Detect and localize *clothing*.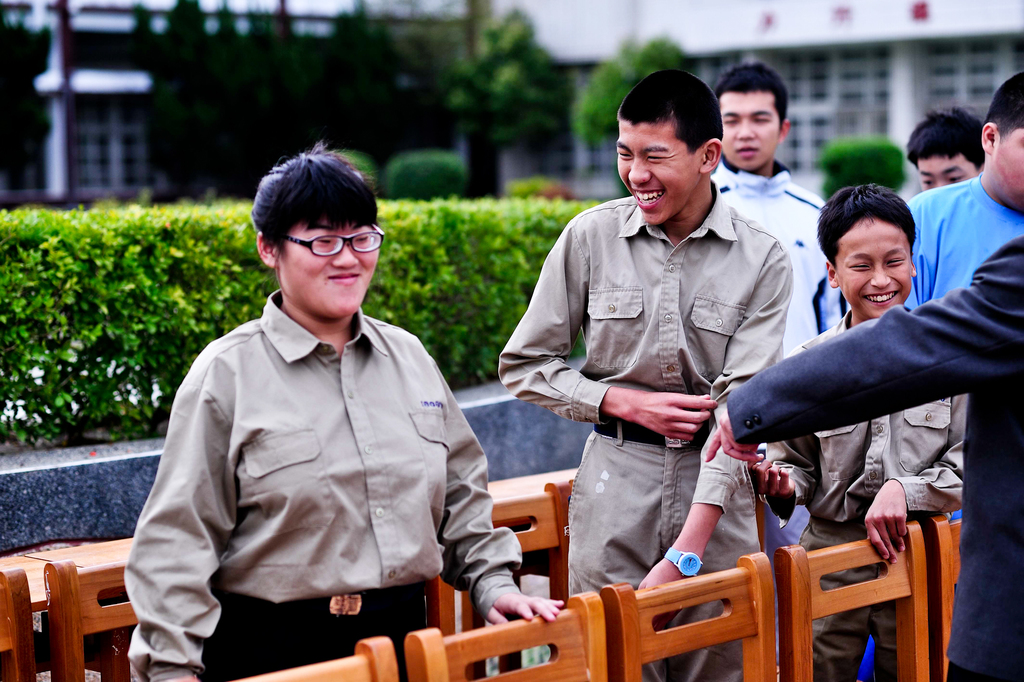
Localized at box(708, 150, 858, 559).
